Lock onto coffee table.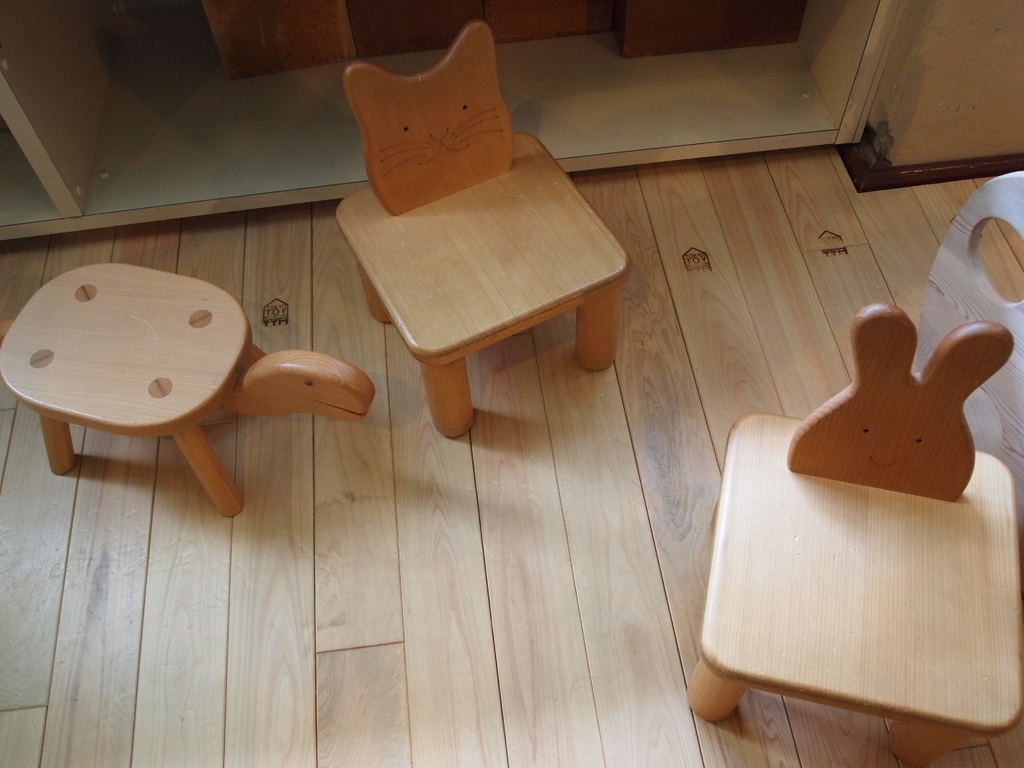
Locked: <region>710, 299, 1023, 767</region>.
